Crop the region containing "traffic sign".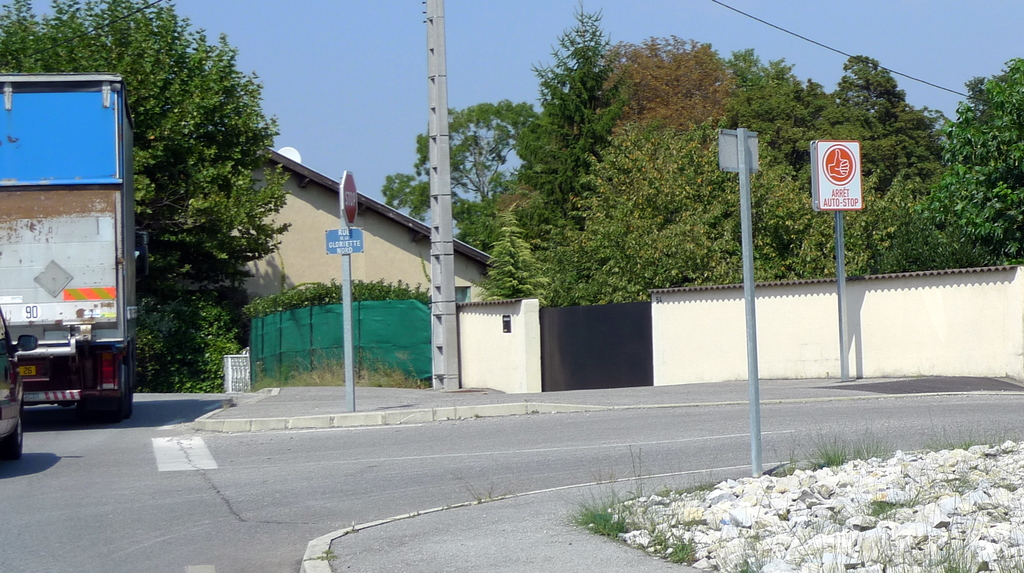
Crop region: box=[325, 225, 362, 255].
